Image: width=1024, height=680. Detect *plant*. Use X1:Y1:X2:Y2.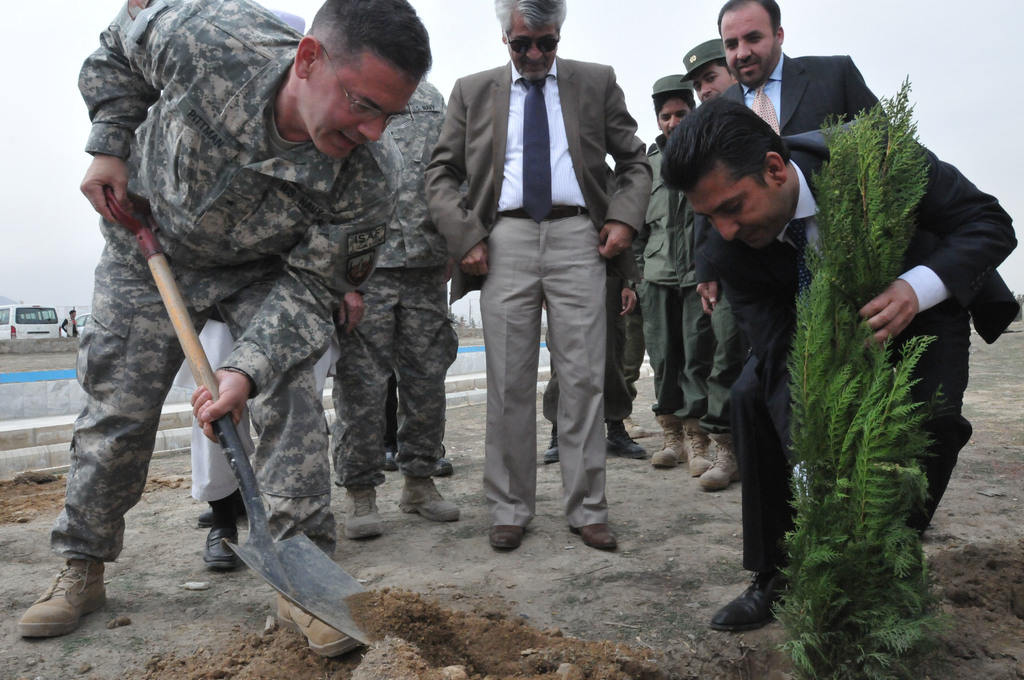
771:76:960:679.
